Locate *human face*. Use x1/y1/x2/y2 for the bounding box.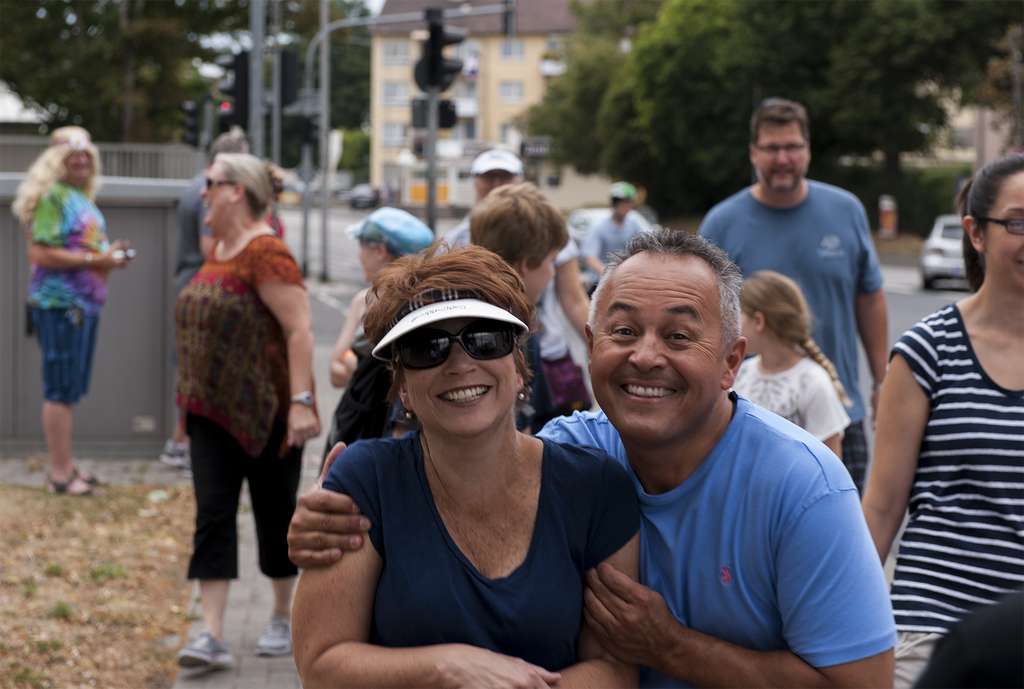
197/168/228/225.
